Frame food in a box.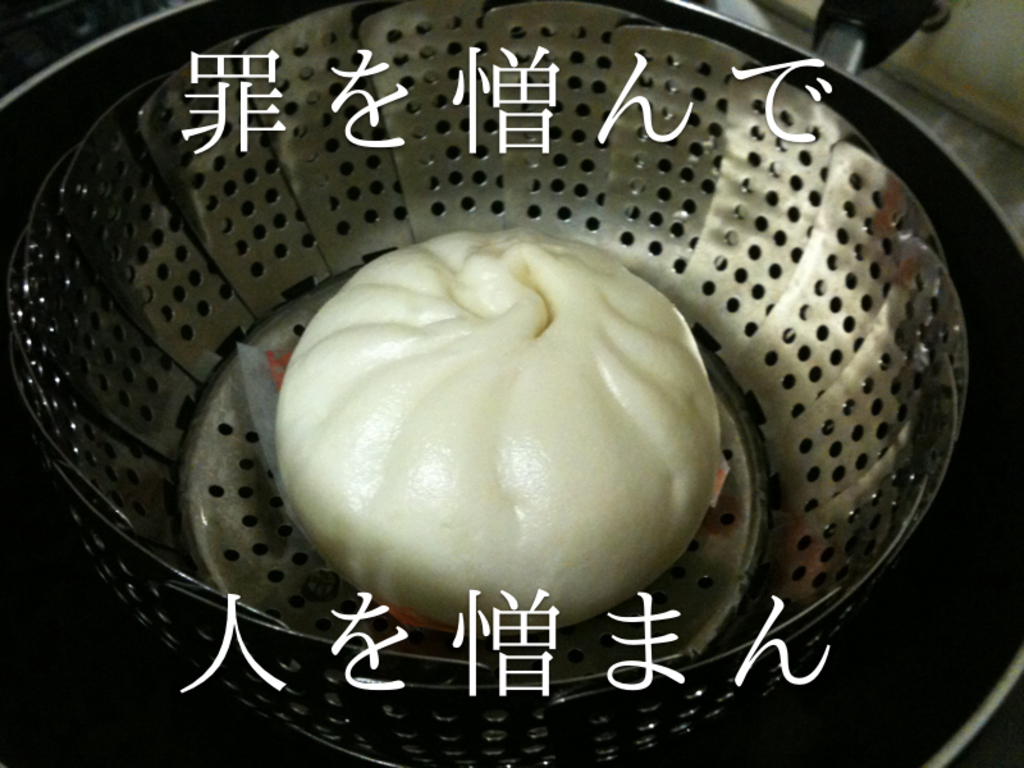
rect(266, 230, 733, 635).
